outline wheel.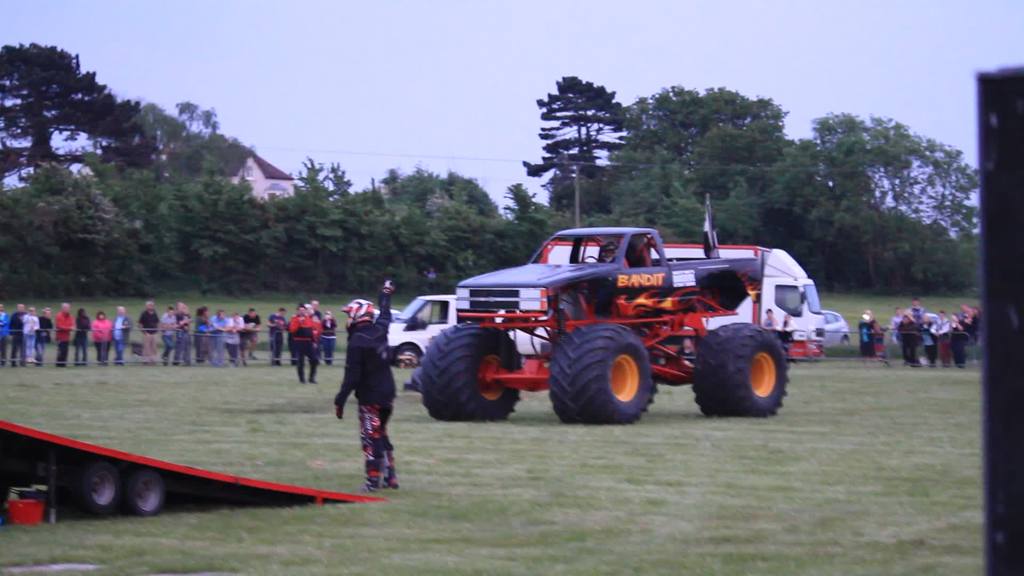
Outline: 840 335 850 348.
